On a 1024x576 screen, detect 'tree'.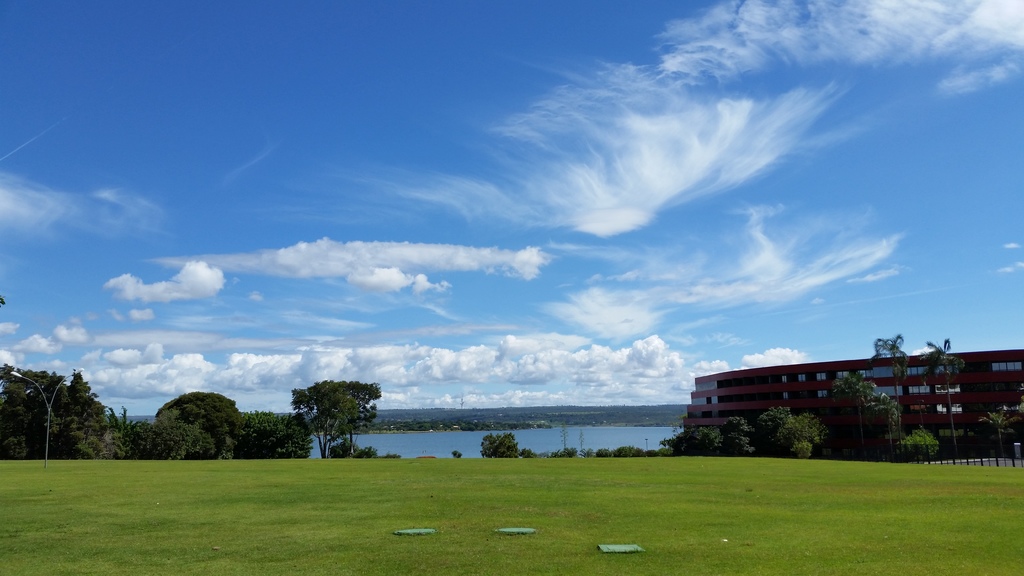
rect(334, 445, 369, 456).
